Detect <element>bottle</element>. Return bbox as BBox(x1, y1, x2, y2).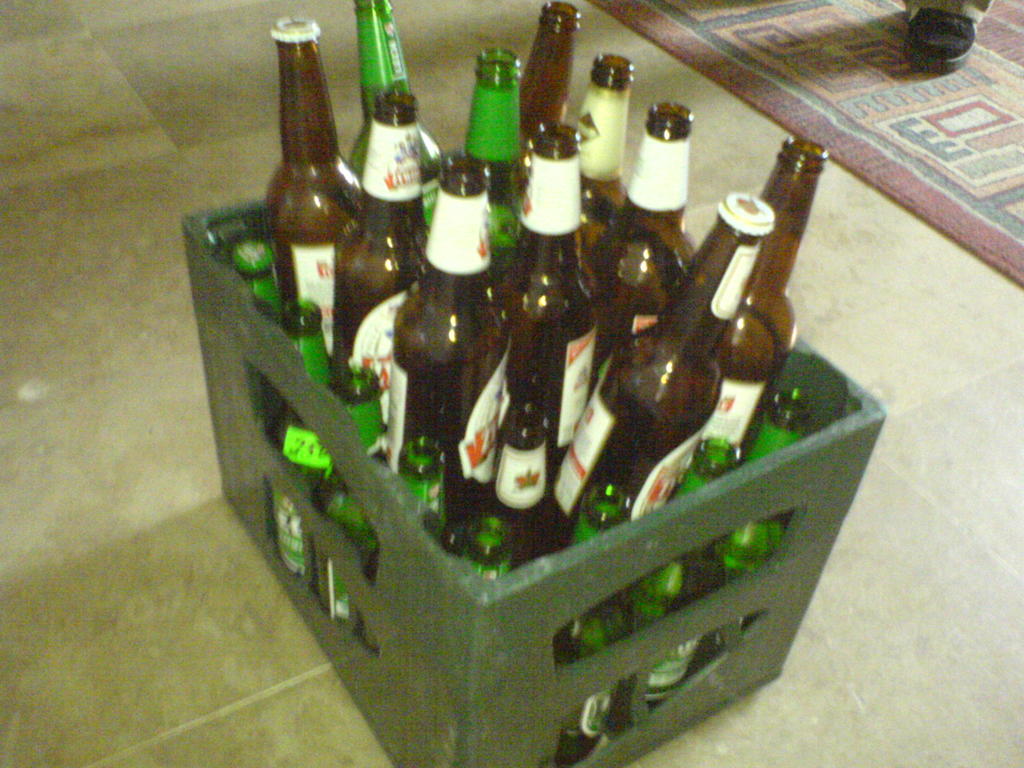
BBox(337, 2, 450, 246).
